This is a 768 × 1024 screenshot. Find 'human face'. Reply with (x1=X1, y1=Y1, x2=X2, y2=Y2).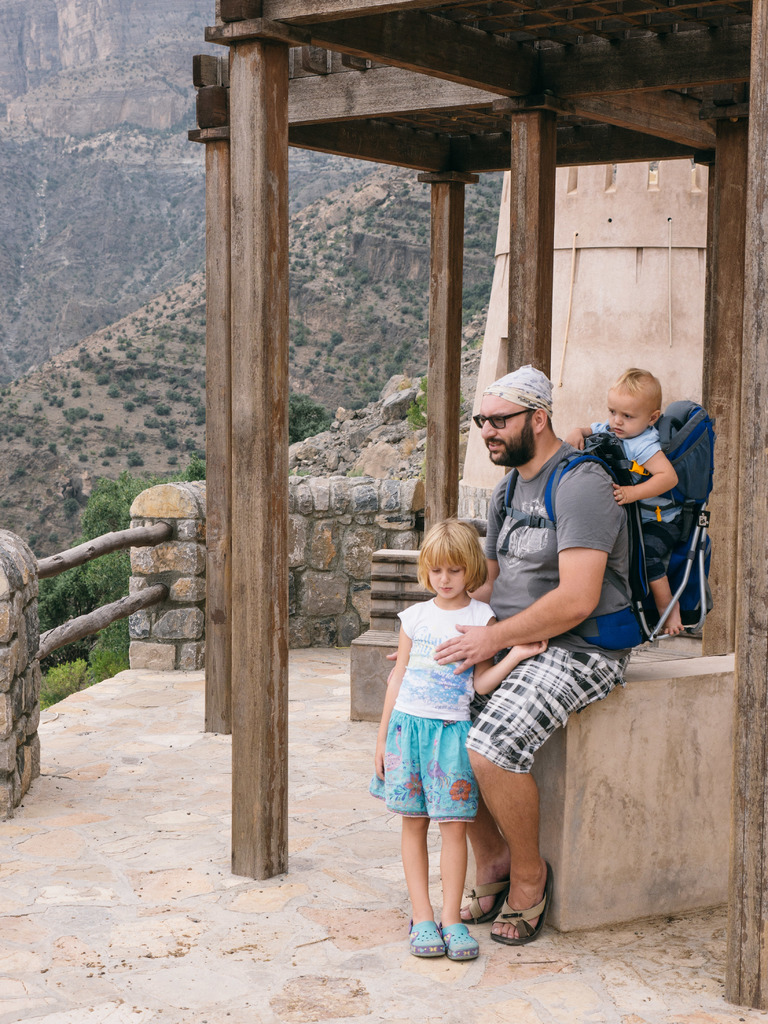
(x1=428, y1=554, x2=470, y2=598).
